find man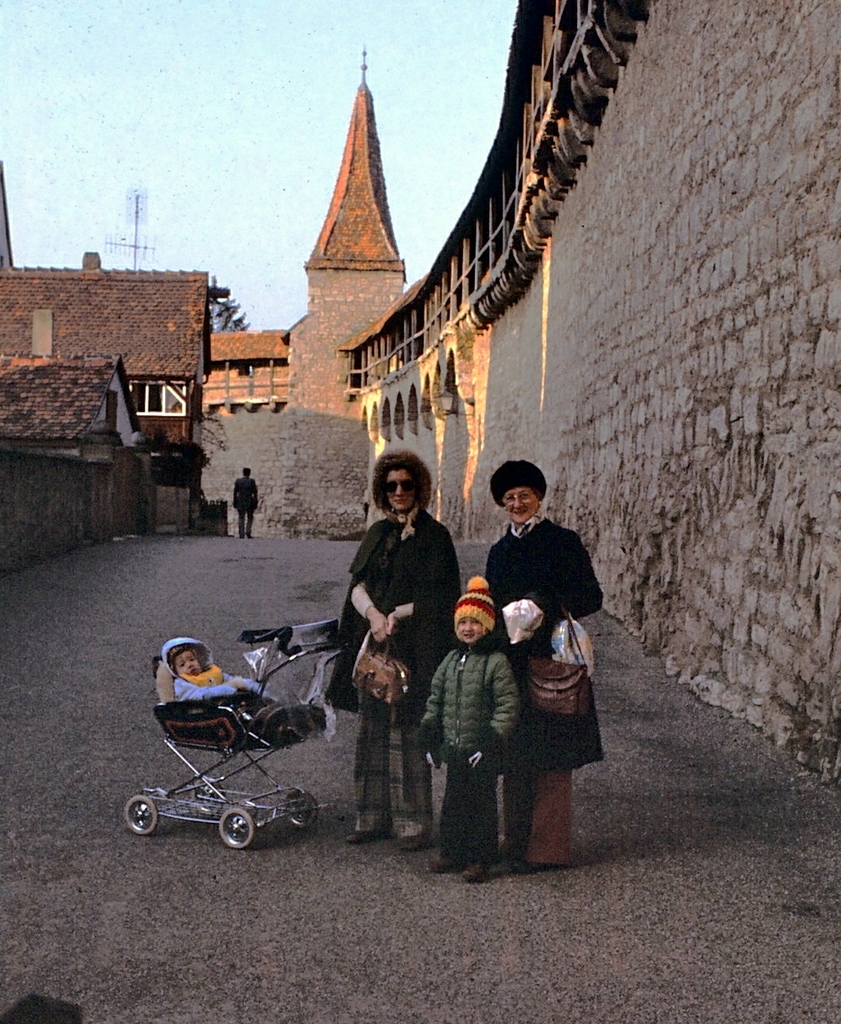
pyautogui.locateOnScreen(230, 465, 260, 539)
